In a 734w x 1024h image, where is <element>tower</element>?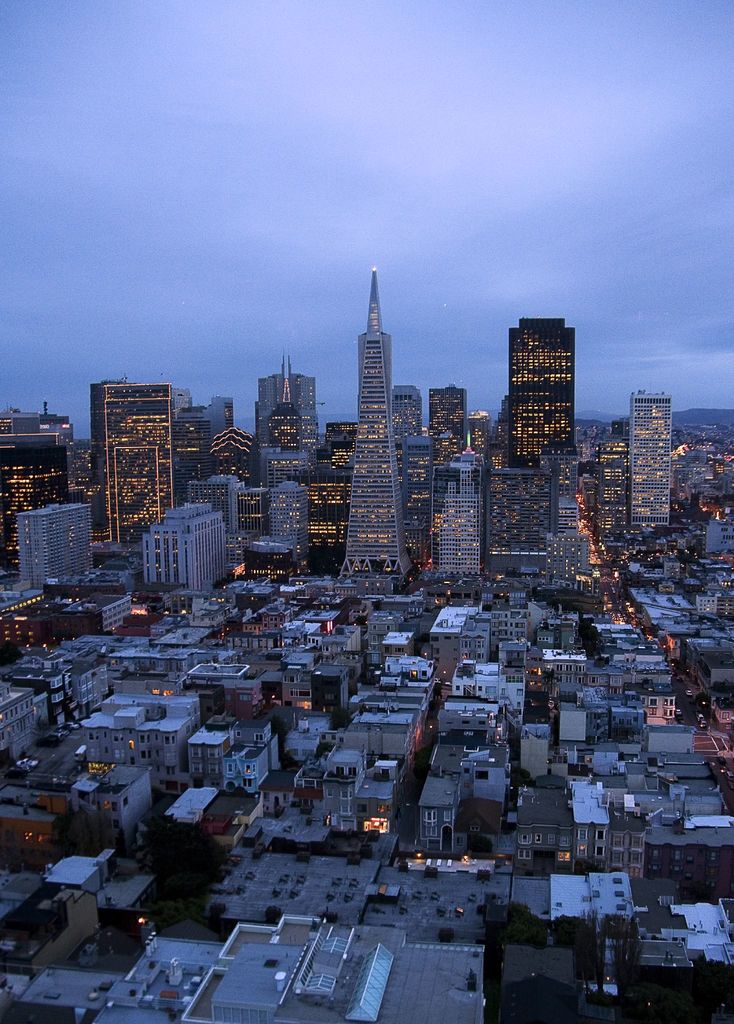
[143,511,224,588].
